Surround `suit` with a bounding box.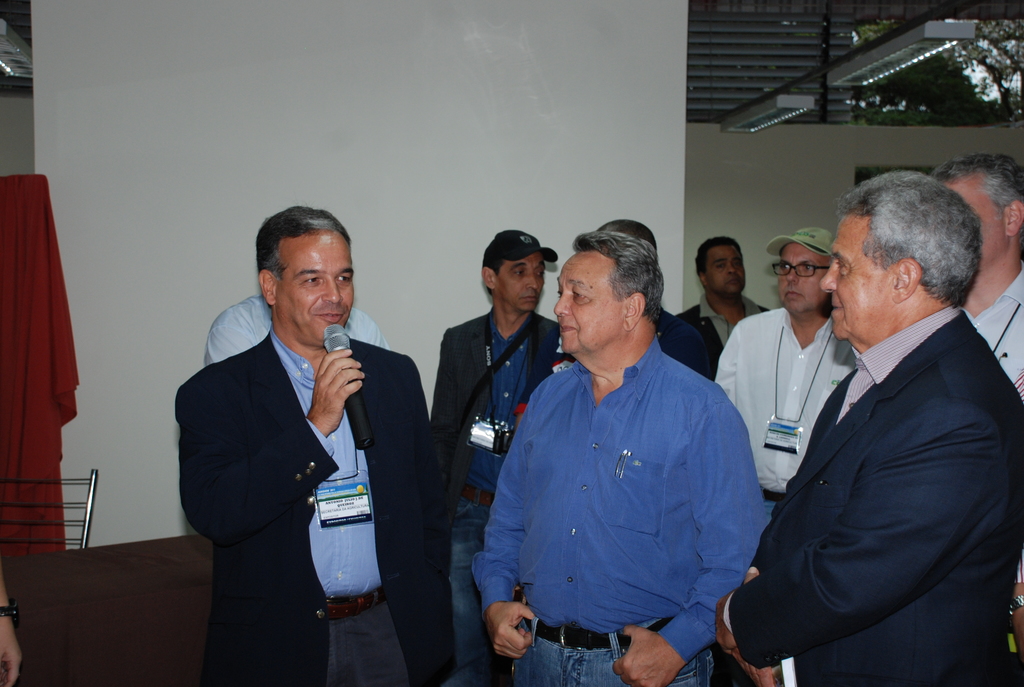
{"x1": 736, "y1": 311, "x2": 1023, "y2": 686}.
